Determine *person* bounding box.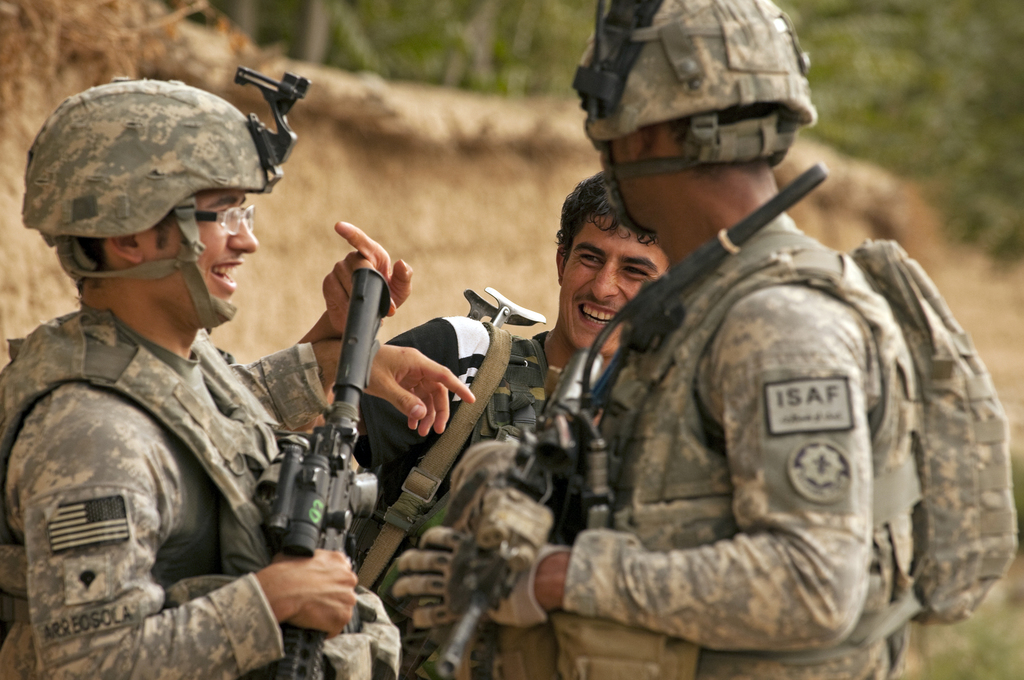
Determined: bbox(390, 0, 930, 679).
